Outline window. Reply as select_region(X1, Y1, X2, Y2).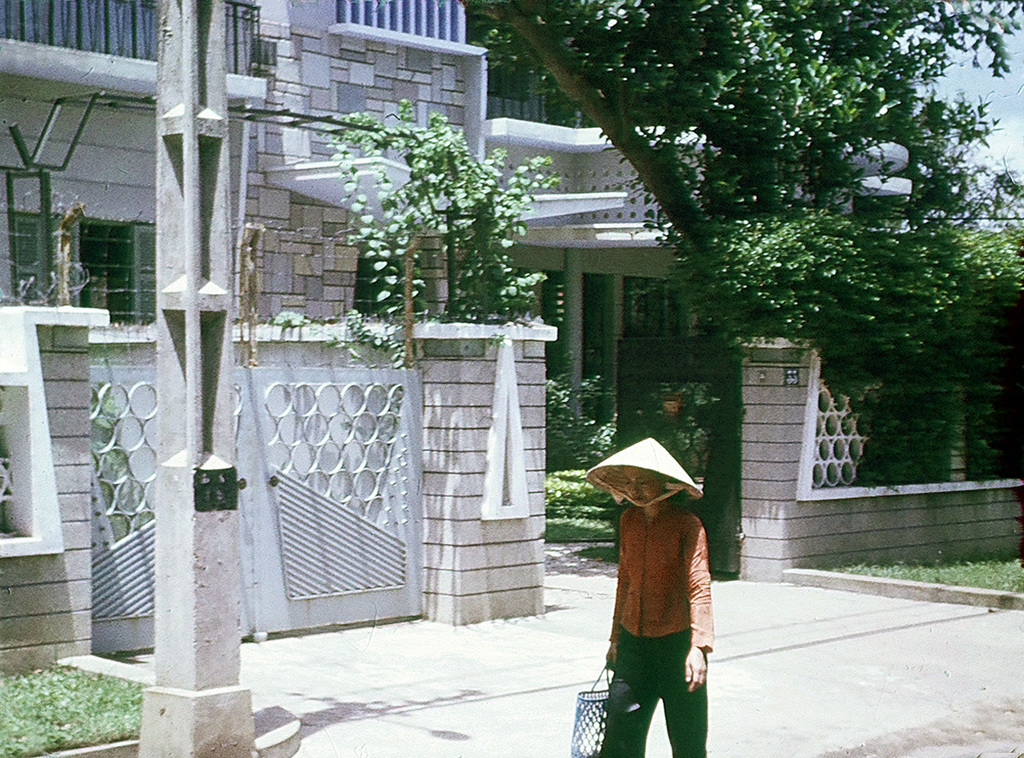
select_region(13, 220, 157, 322).
